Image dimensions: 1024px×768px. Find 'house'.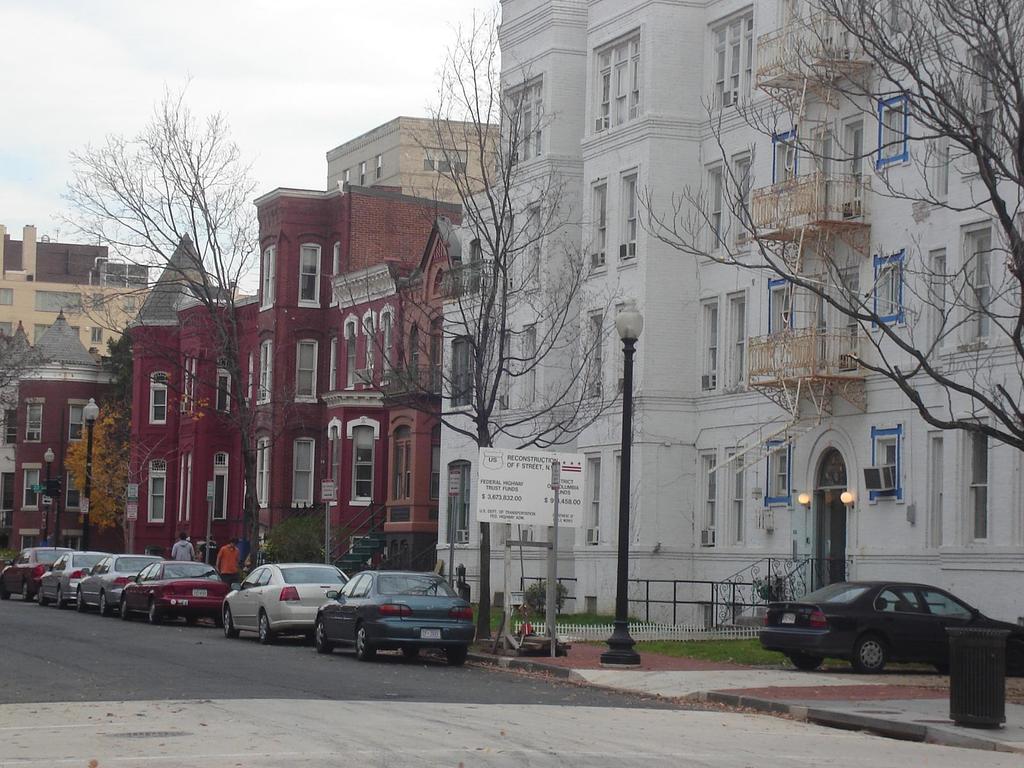
bbox=(326, 117, 509, 203).
